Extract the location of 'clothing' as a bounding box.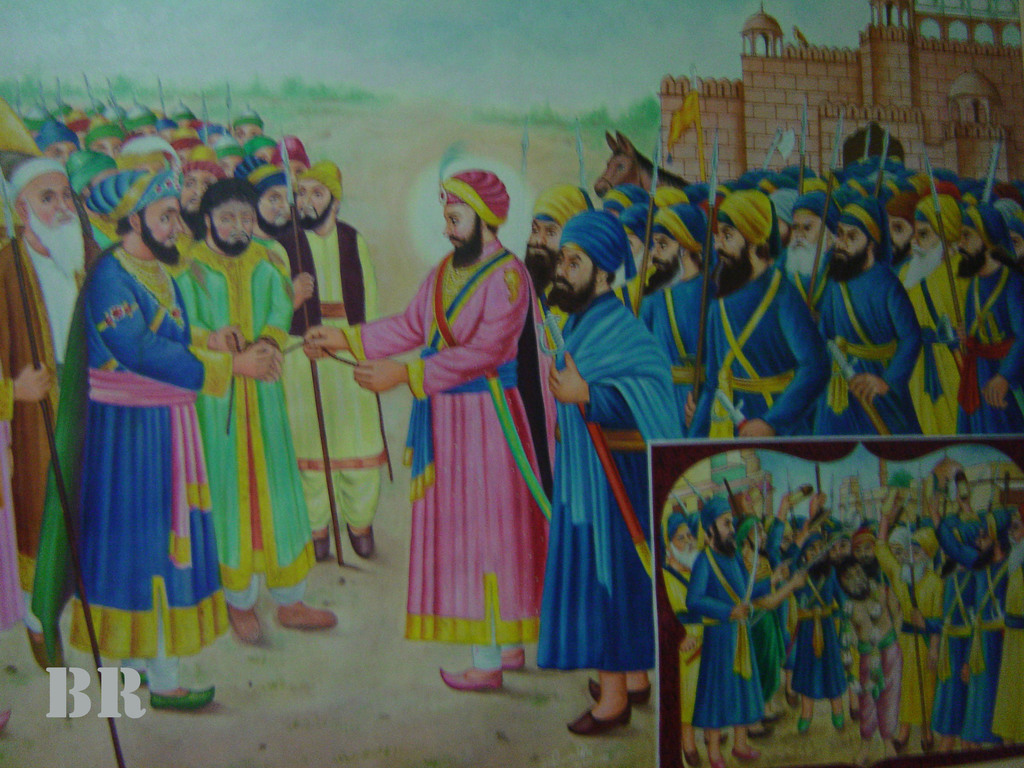
box=[627, 261, 717, 425].
